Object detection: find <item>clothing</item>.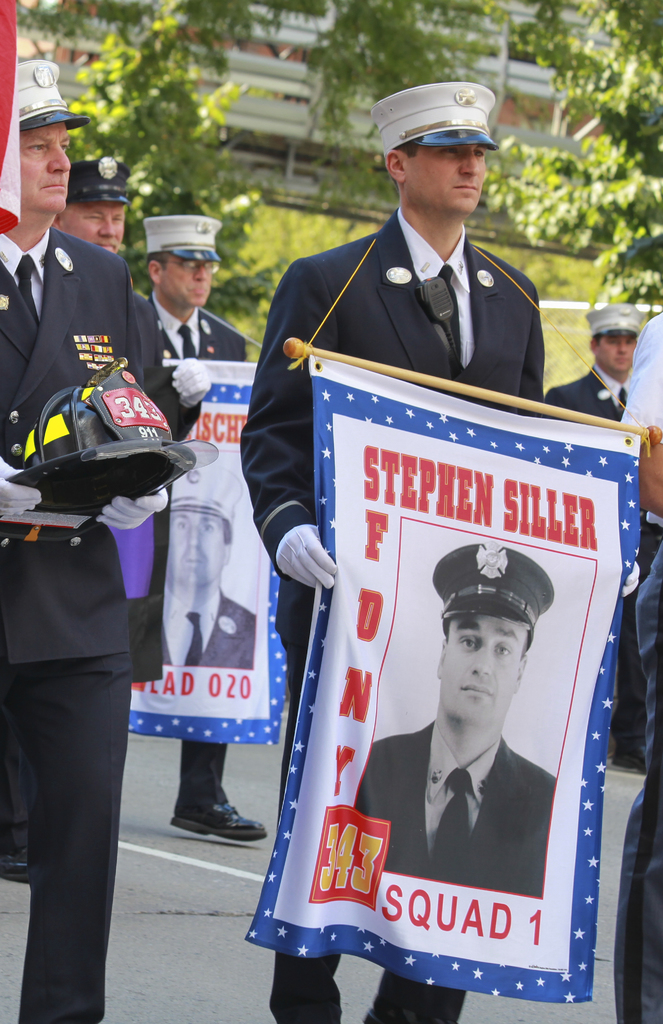
left=622, top=309, right=662, bottom=1023.
